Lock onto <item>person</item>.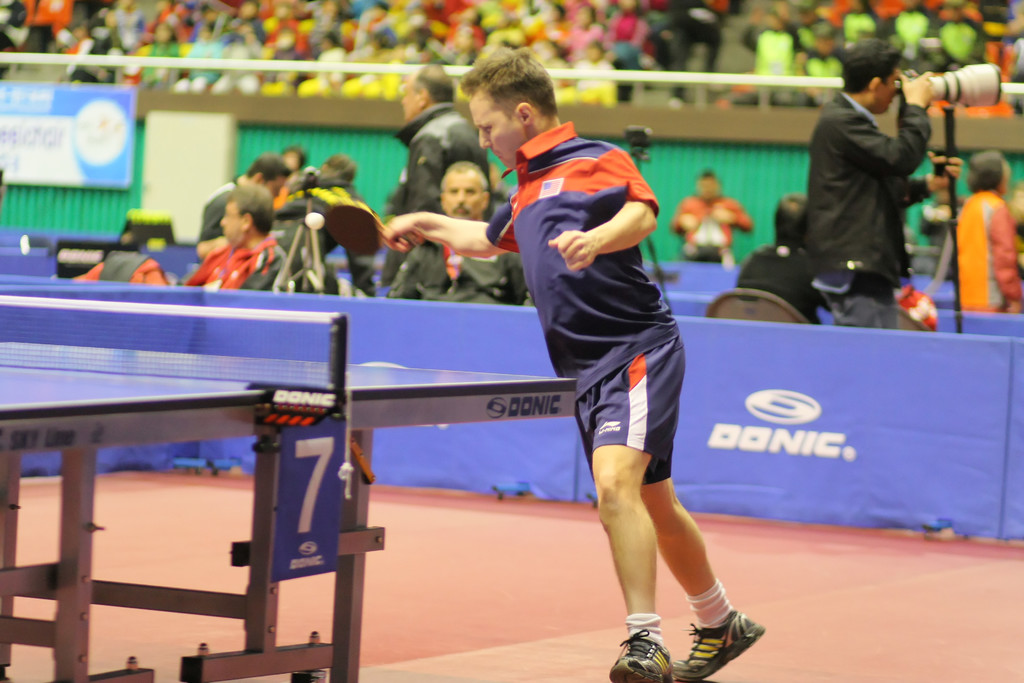
Locked: <bbox>952, 150, 1023, 315</bbox>.
